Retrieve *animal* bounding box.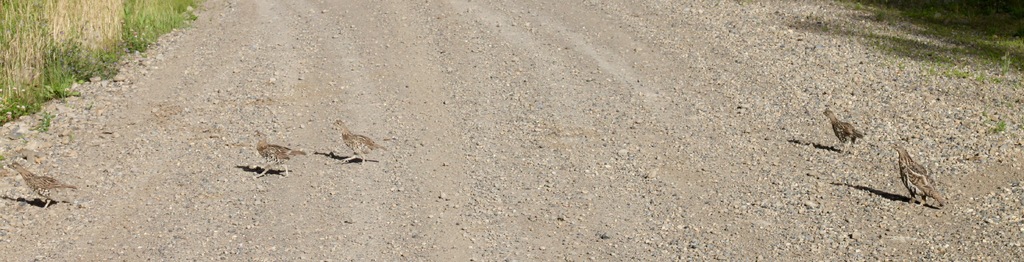
Bounding box: locate(254, 133, 307, 182).
